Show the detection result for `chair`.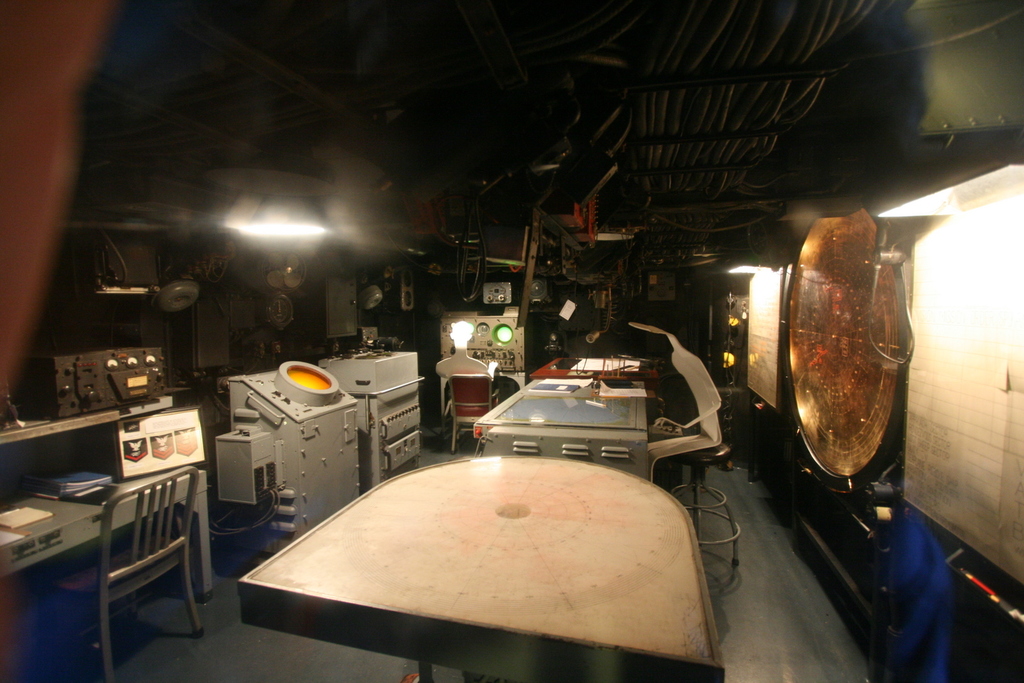
<region>49, 434, 204, 665</region>.
